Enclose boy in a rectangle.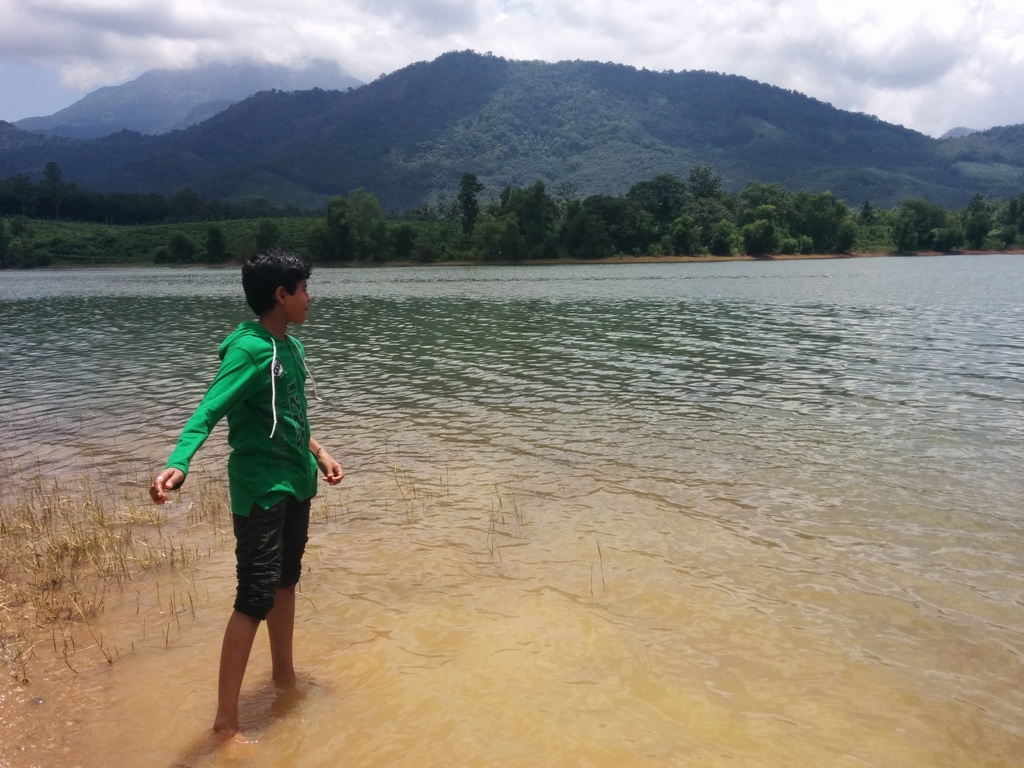
(146, 264, 342, 726).
